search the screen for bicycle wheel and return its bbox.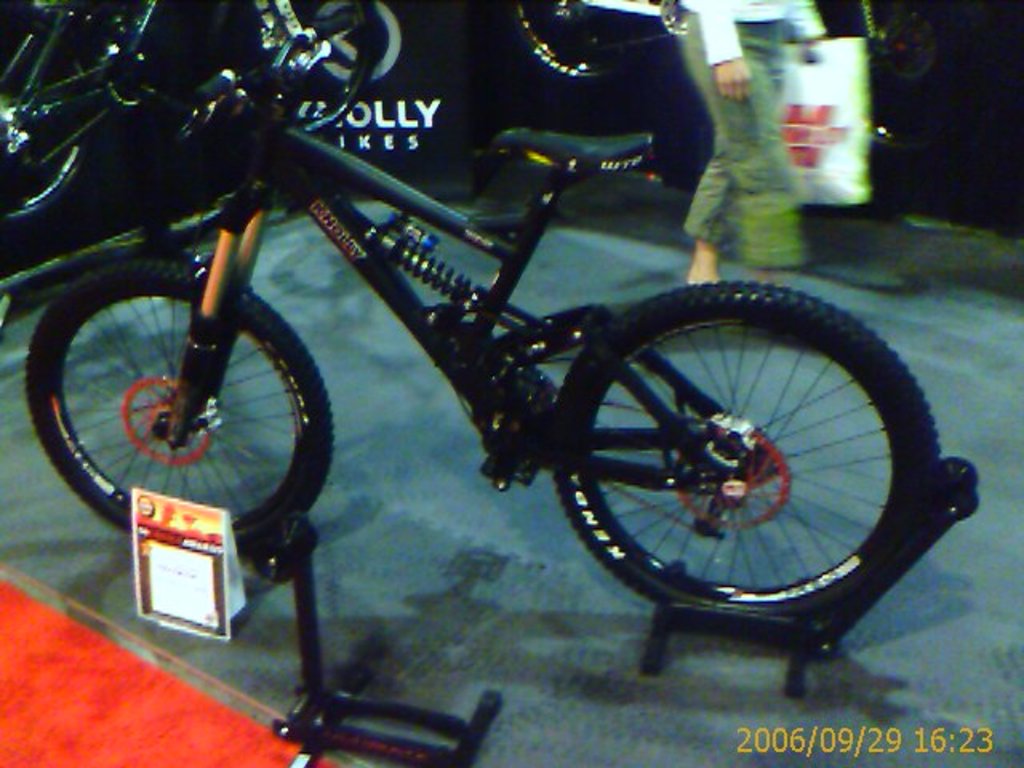
Found: pyautogui.locateOnScreen(546, 277, 947, 627).
